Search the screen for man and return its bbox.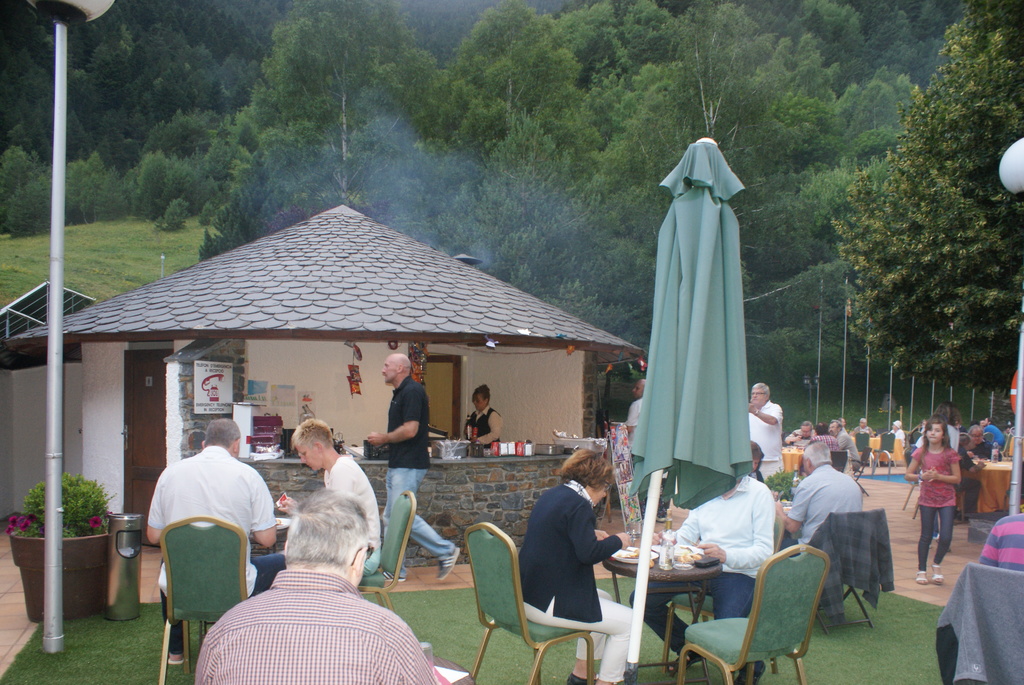
Found: box(740, 383, 783, 495).
